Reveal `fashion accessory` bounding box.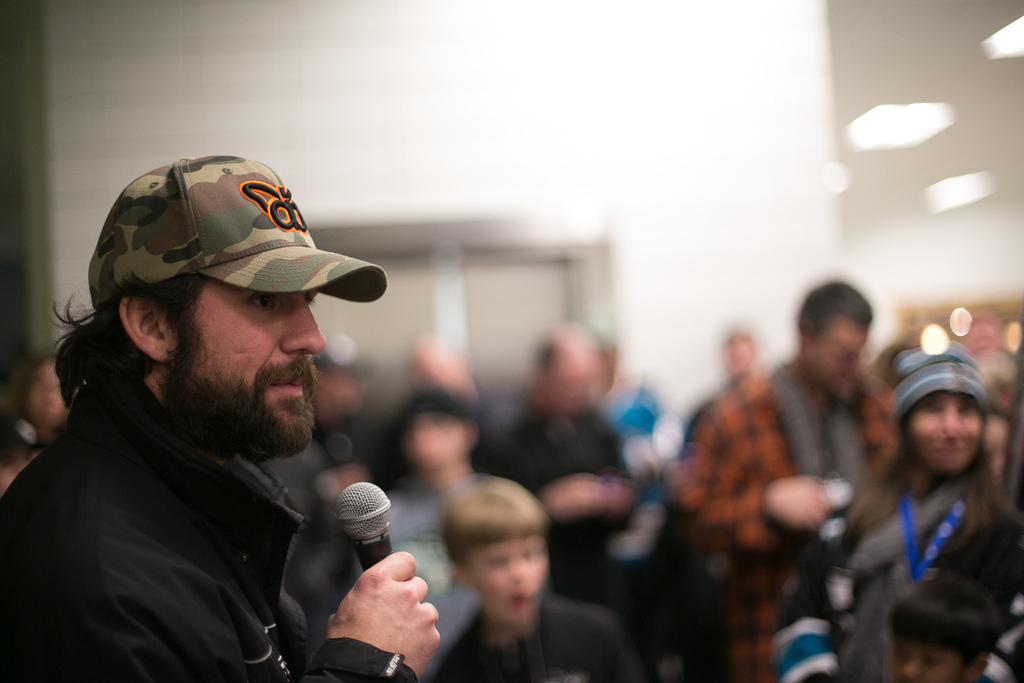
Revealed: {"left": 86, "top": 155, "right": 390, "bottom": 311}.
